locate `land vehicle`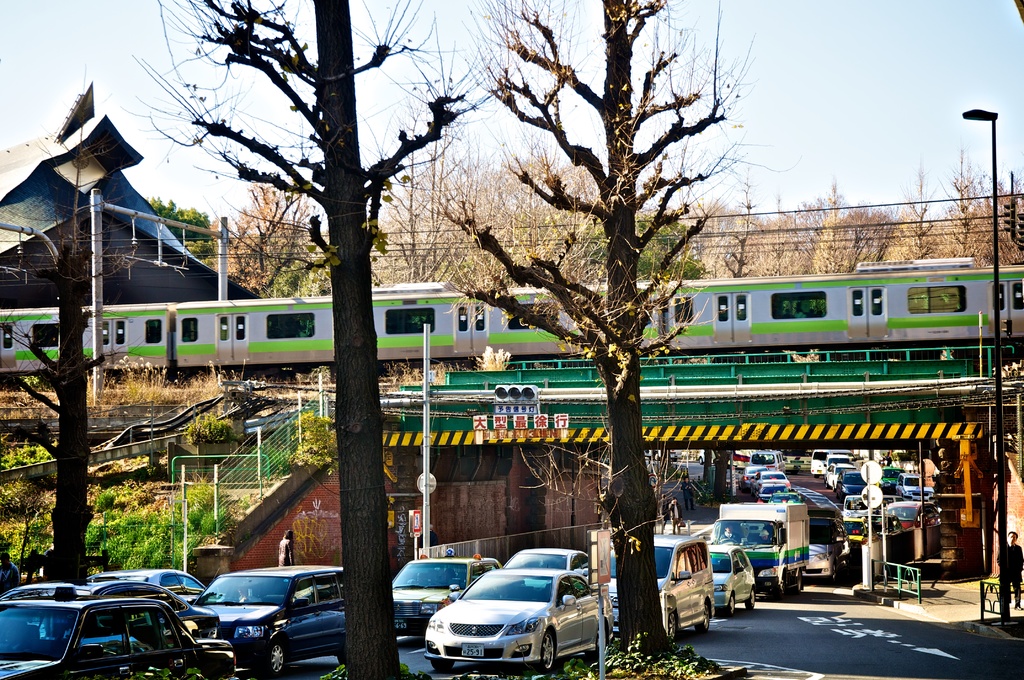
<box>423,566,613,675</box>
